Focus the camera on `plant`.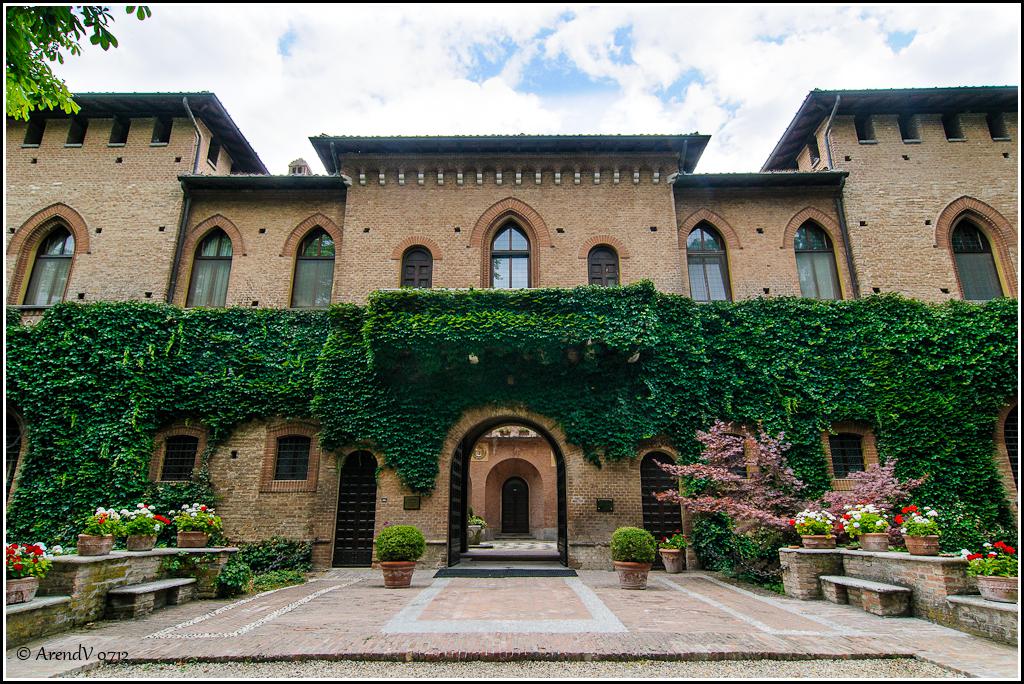
Focus region: bbox=[605, 528, 658, 568].
